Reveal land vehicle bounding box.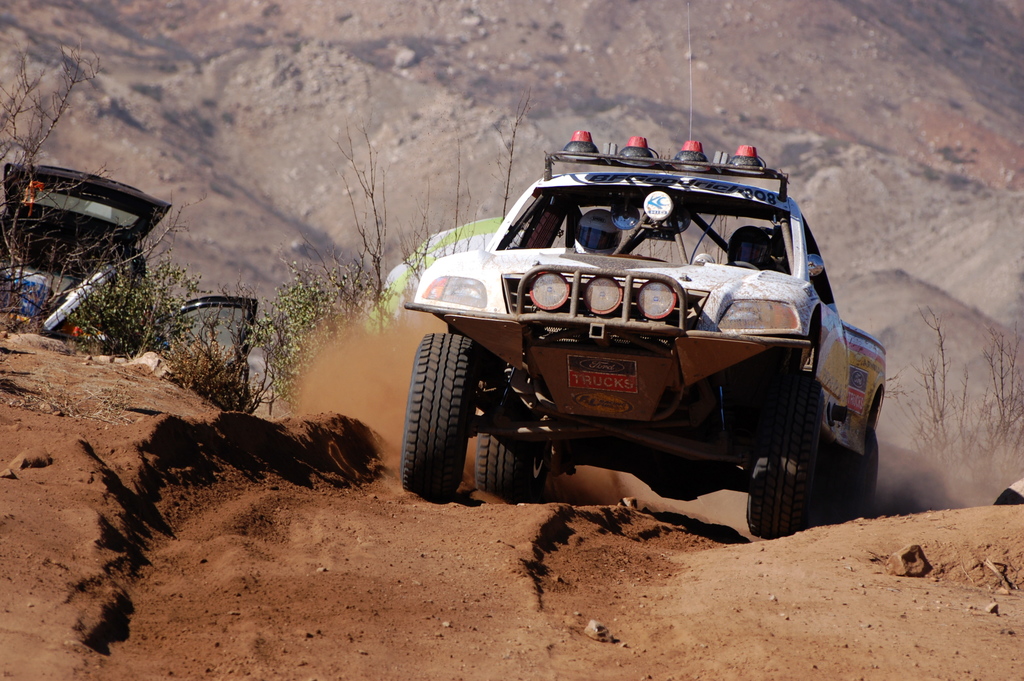
Revealed: [x1=0, y1=161, x2=261, y2=413].
